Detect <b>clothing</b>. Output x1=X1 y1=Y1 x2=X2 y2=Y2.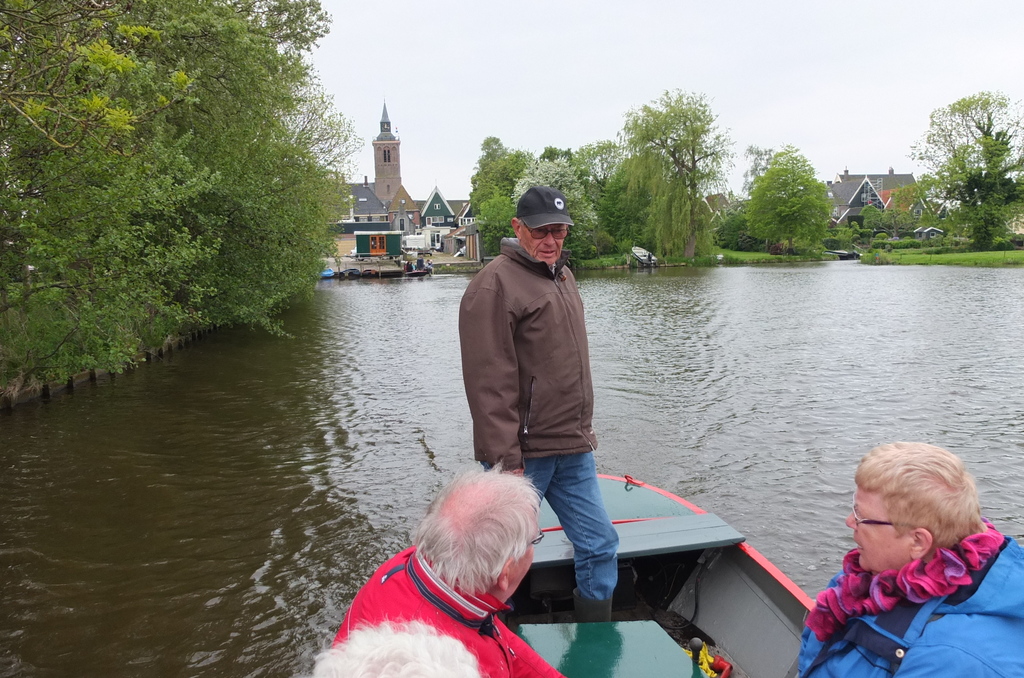
x1=458 y1=239 x2=619 y2=589.
